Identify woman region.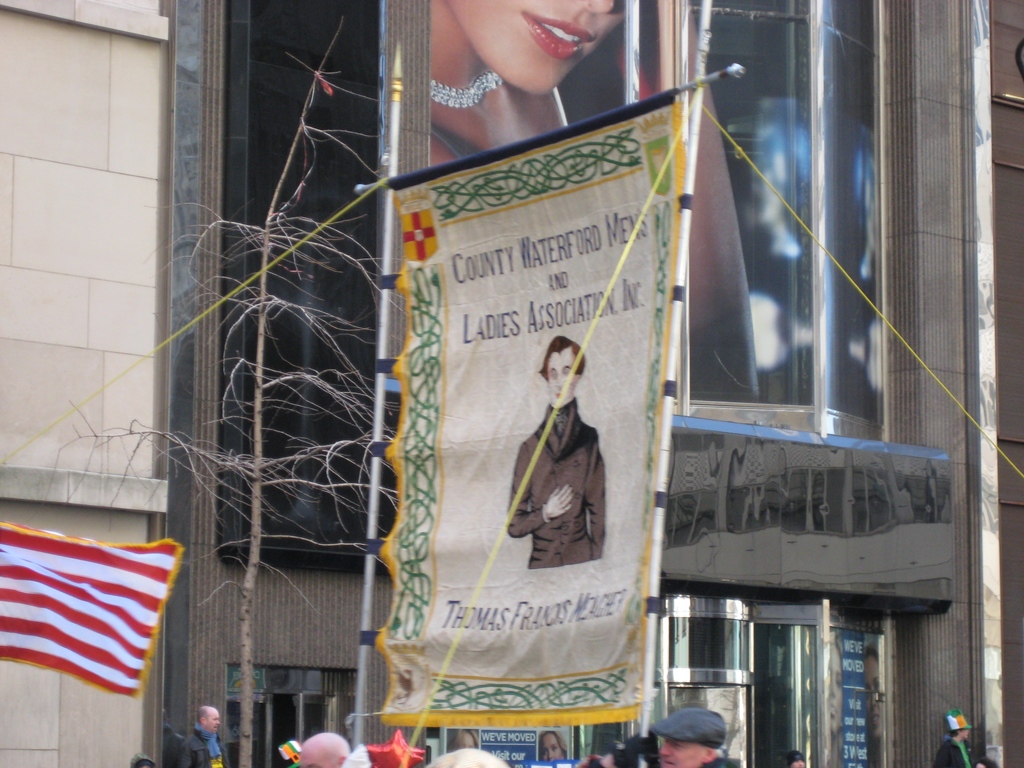
Region: (left=381, top=0, right=771, bottom=403).
